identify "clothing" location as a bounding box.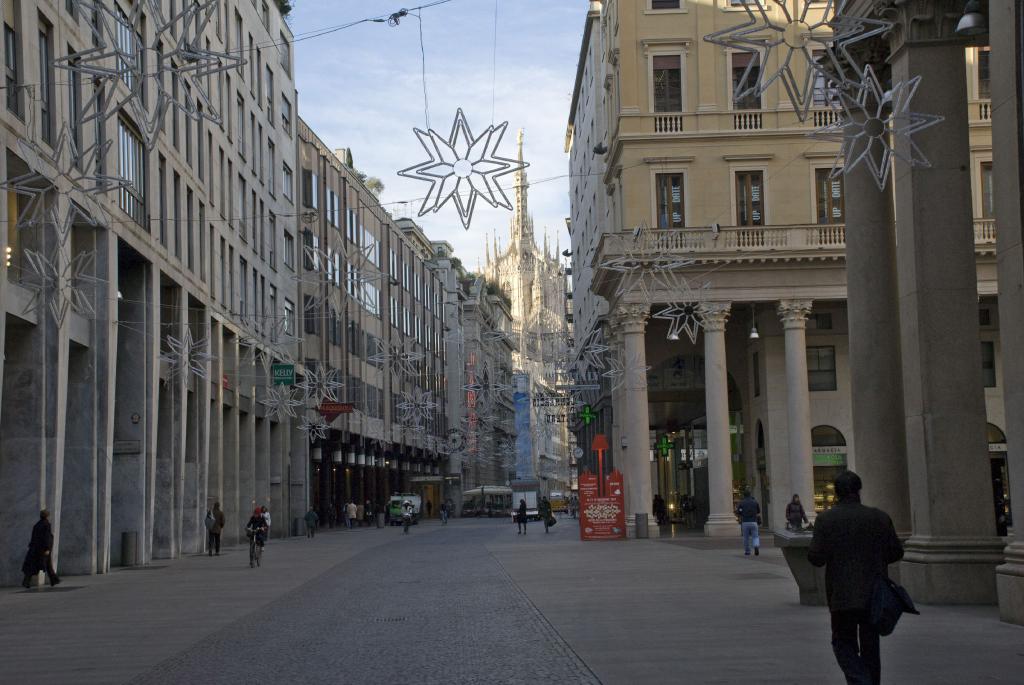
bbox(438, 501, 451, 526).
